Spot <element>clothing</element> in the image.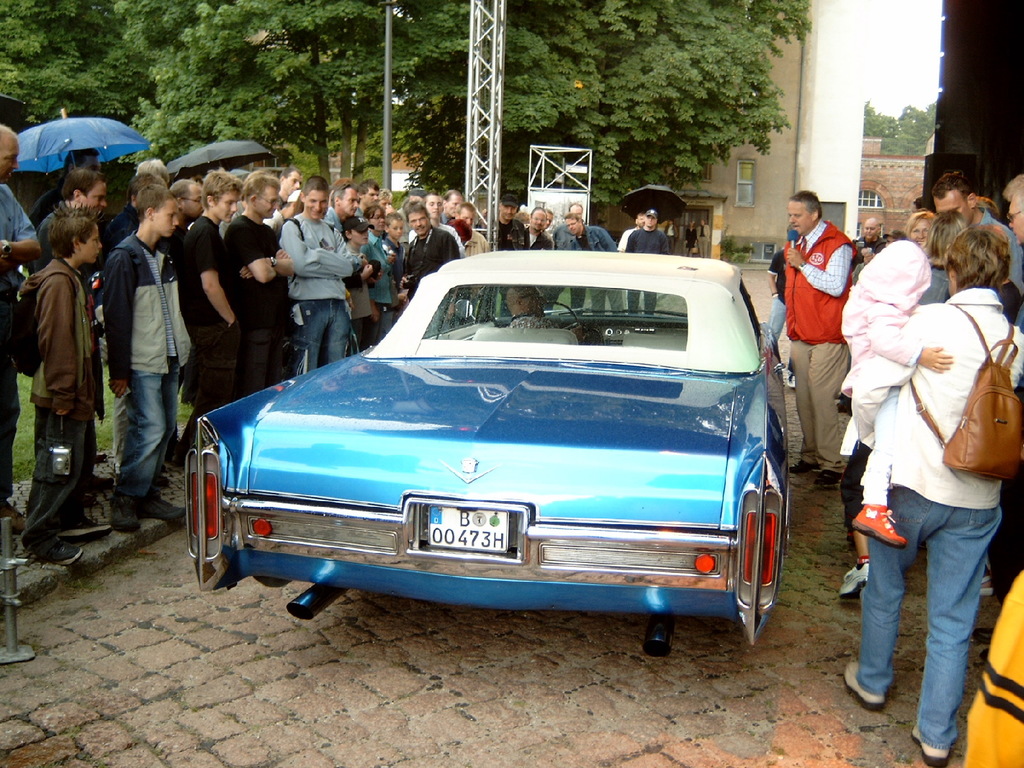
<element>clothing</element> found at bbox=[515, 227, 563, 301].
